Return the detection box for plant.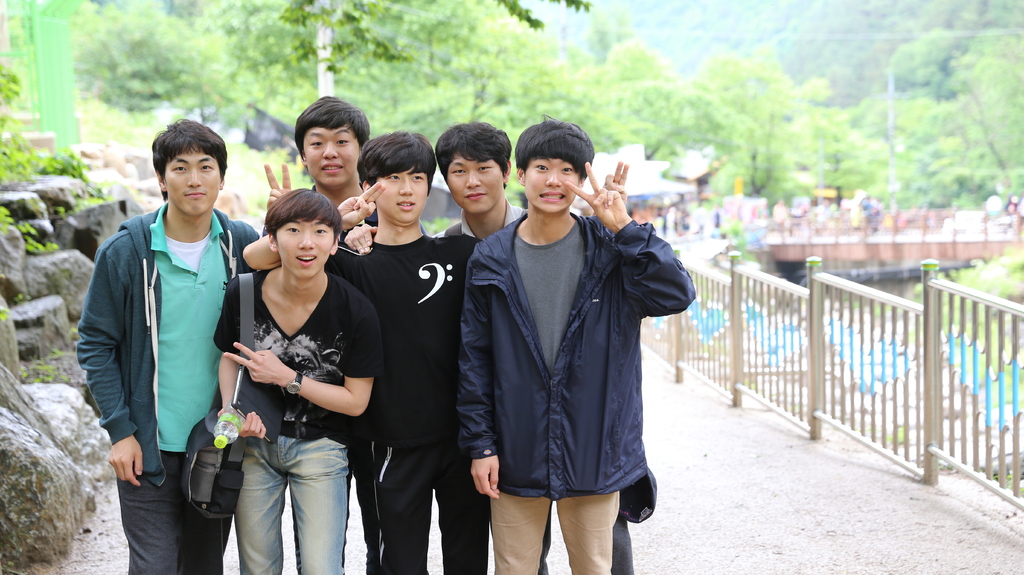
63, 149, 113, 238.
